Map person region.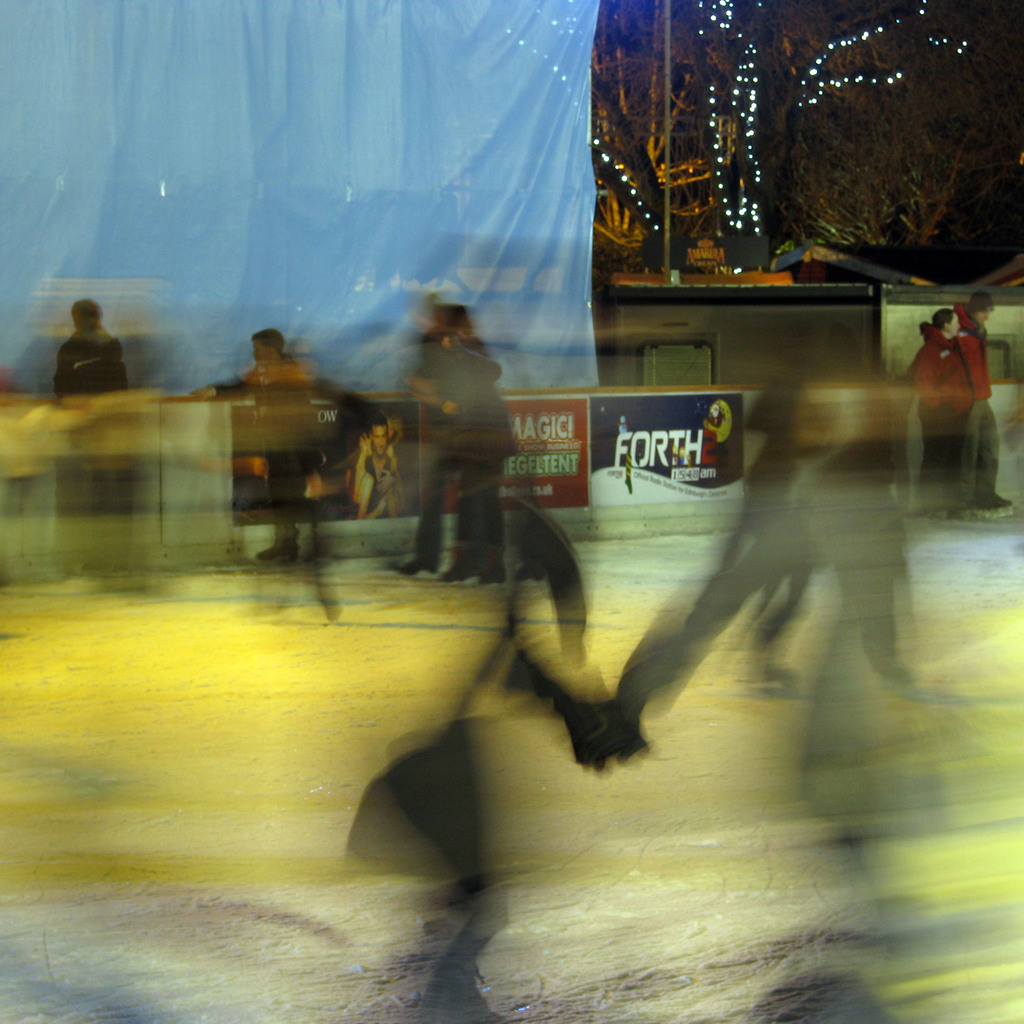
Mapped to (401,310,488,575).
